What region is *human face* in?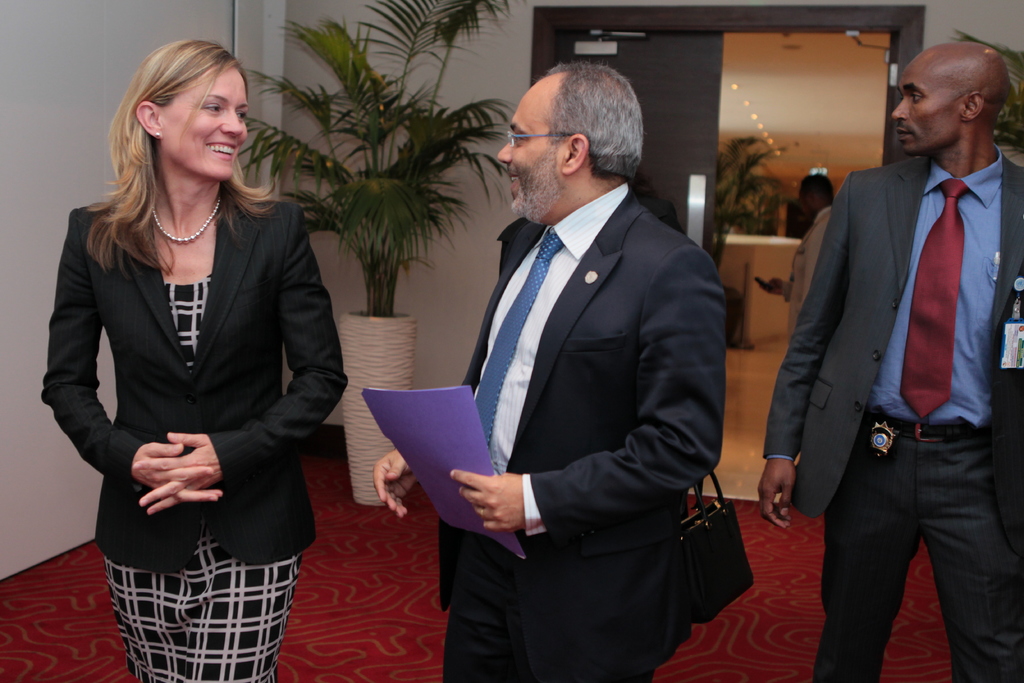
(157,63,246,183).
